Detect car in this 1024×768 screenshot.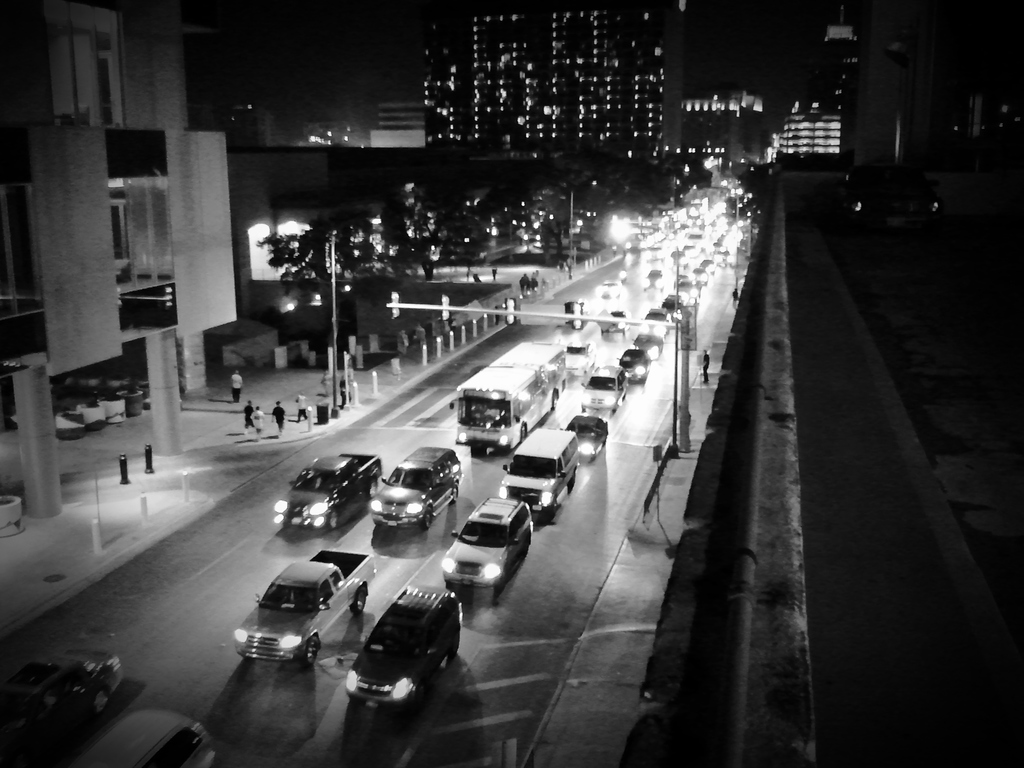
Detection: [x1=275, y1=450, x2=386, y2=532].
